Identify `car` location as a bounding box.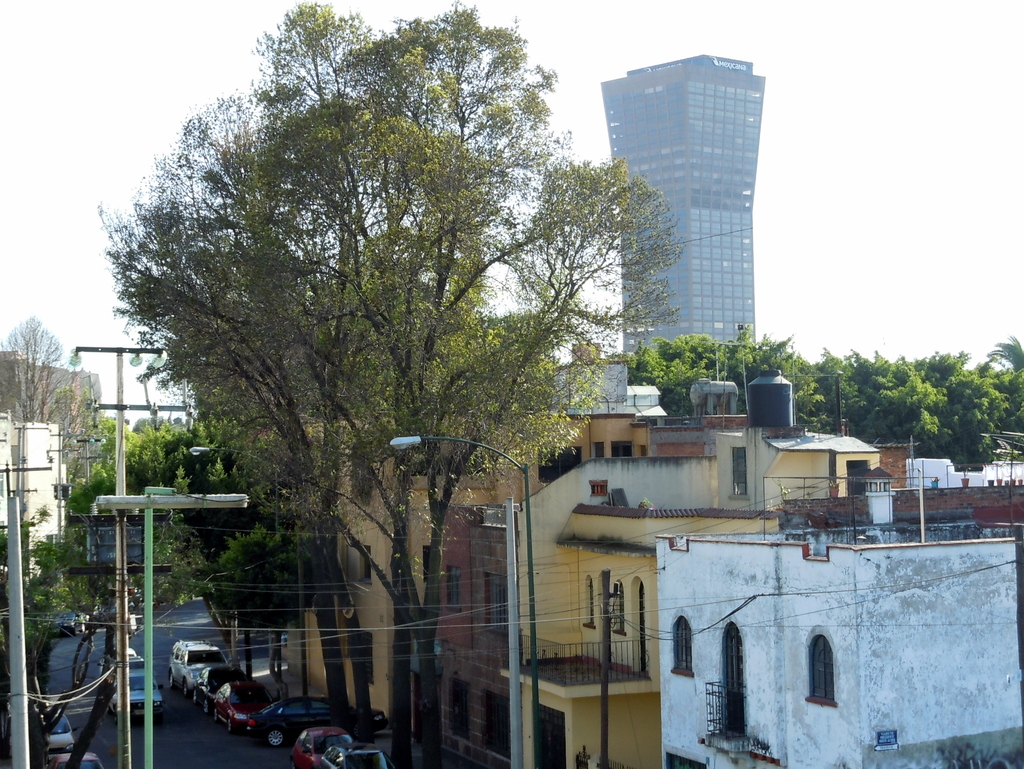
box=[34, 713, 77, 754].
